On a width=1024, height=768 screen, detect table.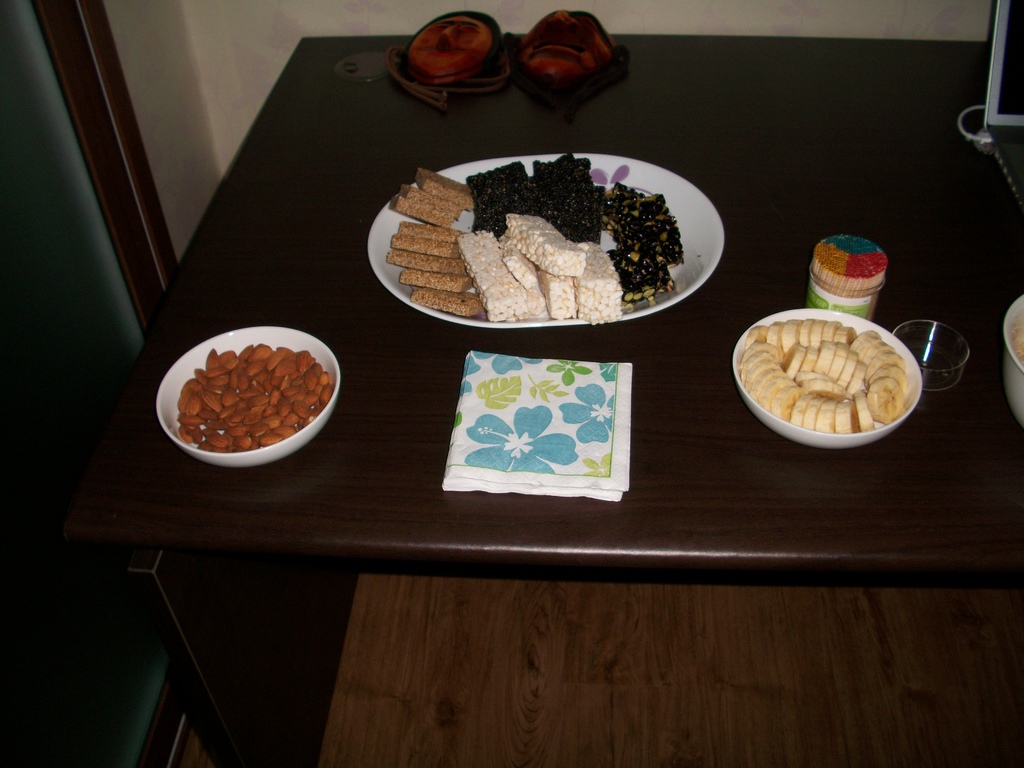
(left=0, top=22, right=1023, bottom=752).
